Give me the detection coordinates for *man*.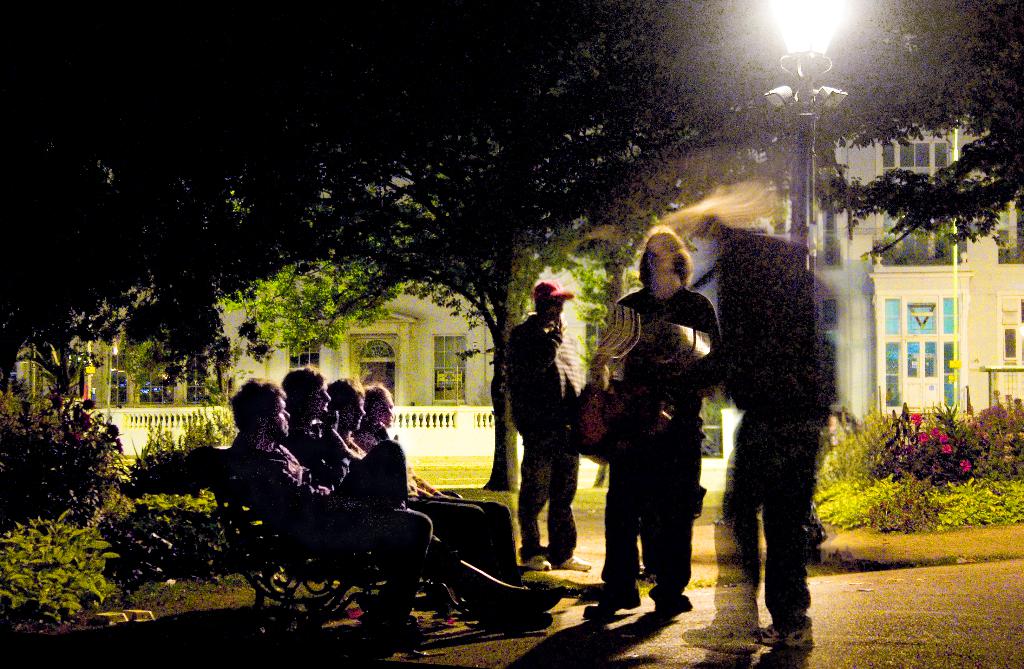
326:376:500:618.
